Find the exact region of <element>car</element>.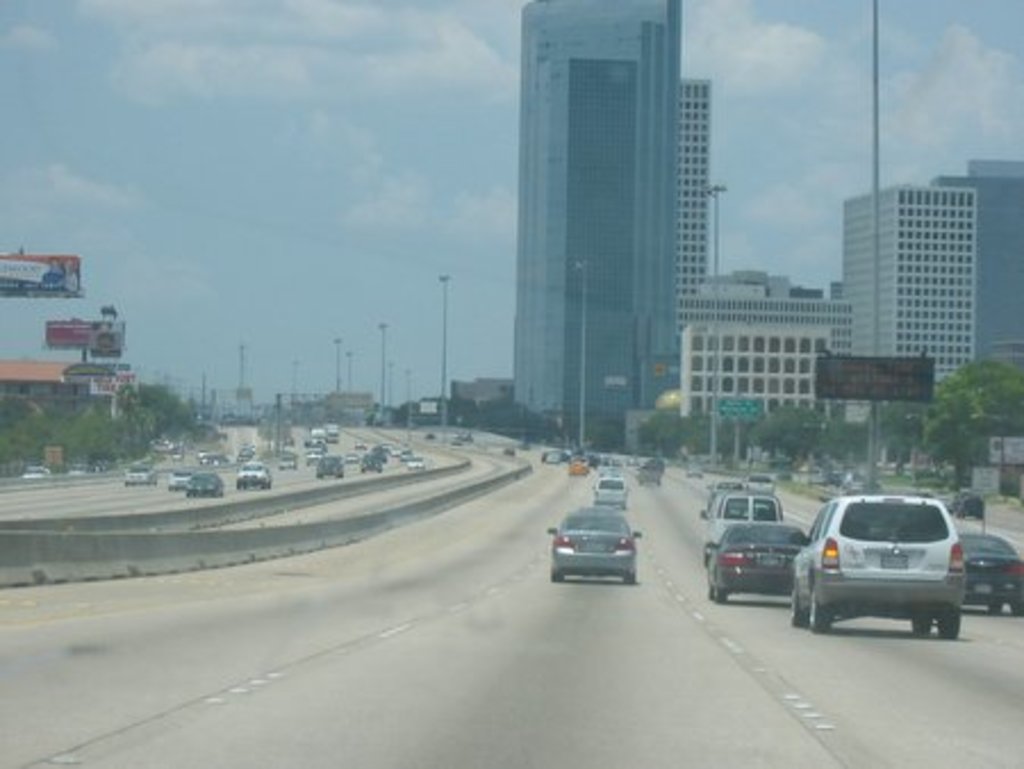
Exact region: crop(237, 464, 269, 489).
